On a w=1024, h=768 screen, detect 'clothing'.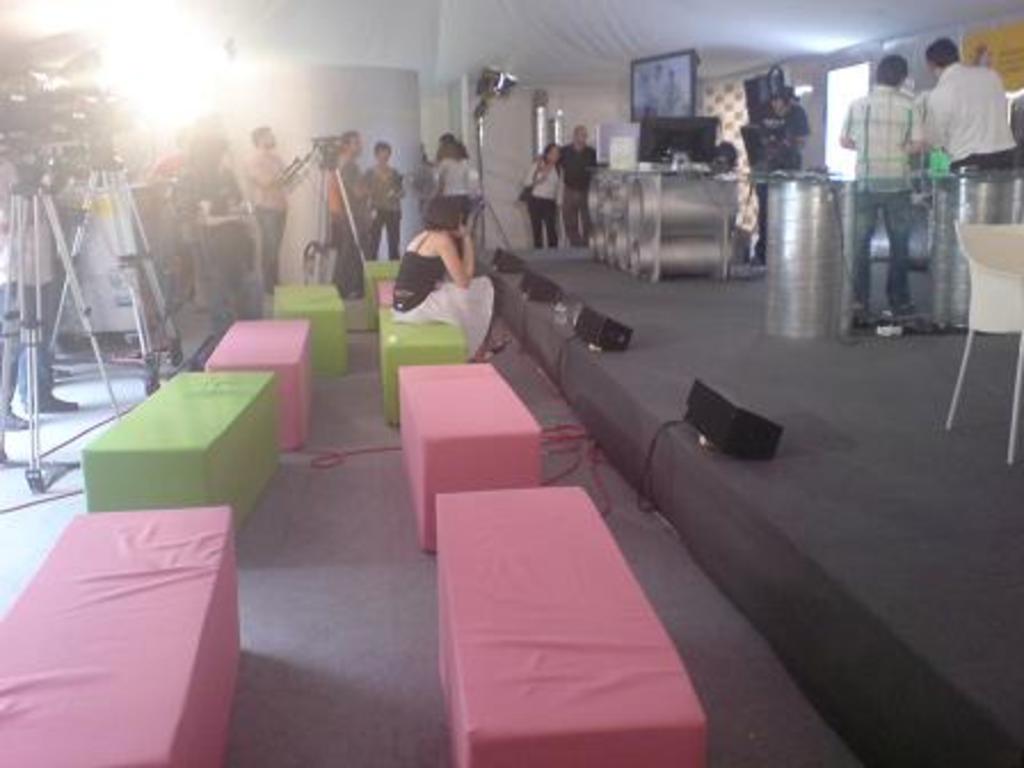
(left=322, top=151, right=370, bottom=277).
